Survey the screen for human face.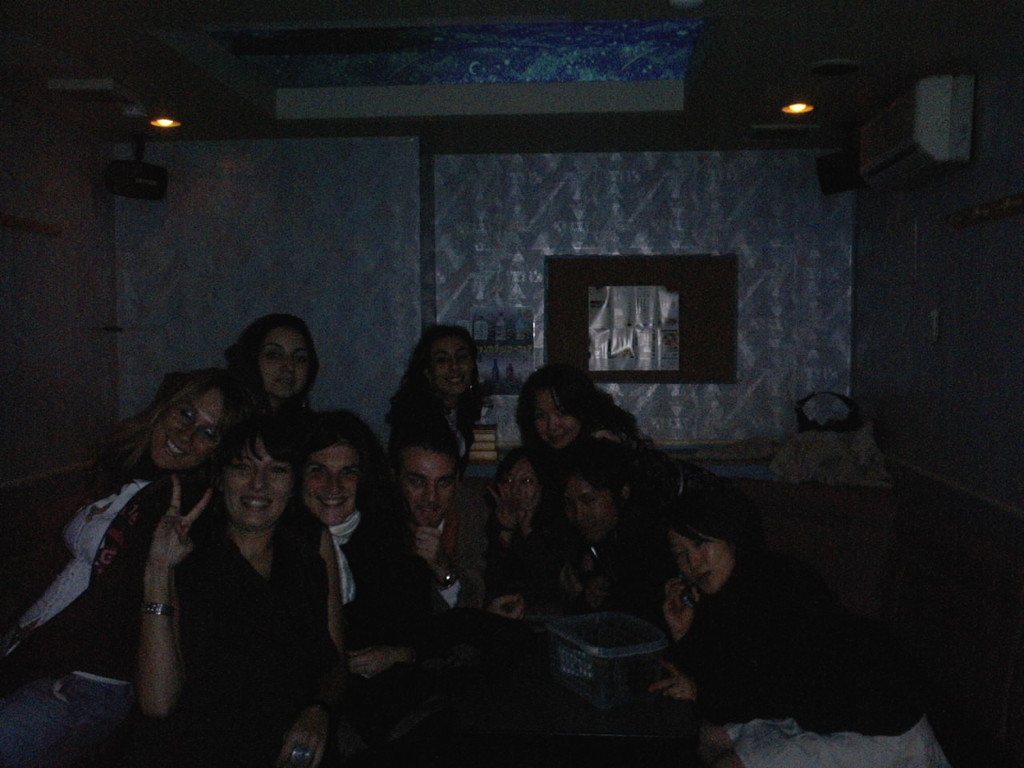
Survey found: l=261, t=325, r=311, b=399.
